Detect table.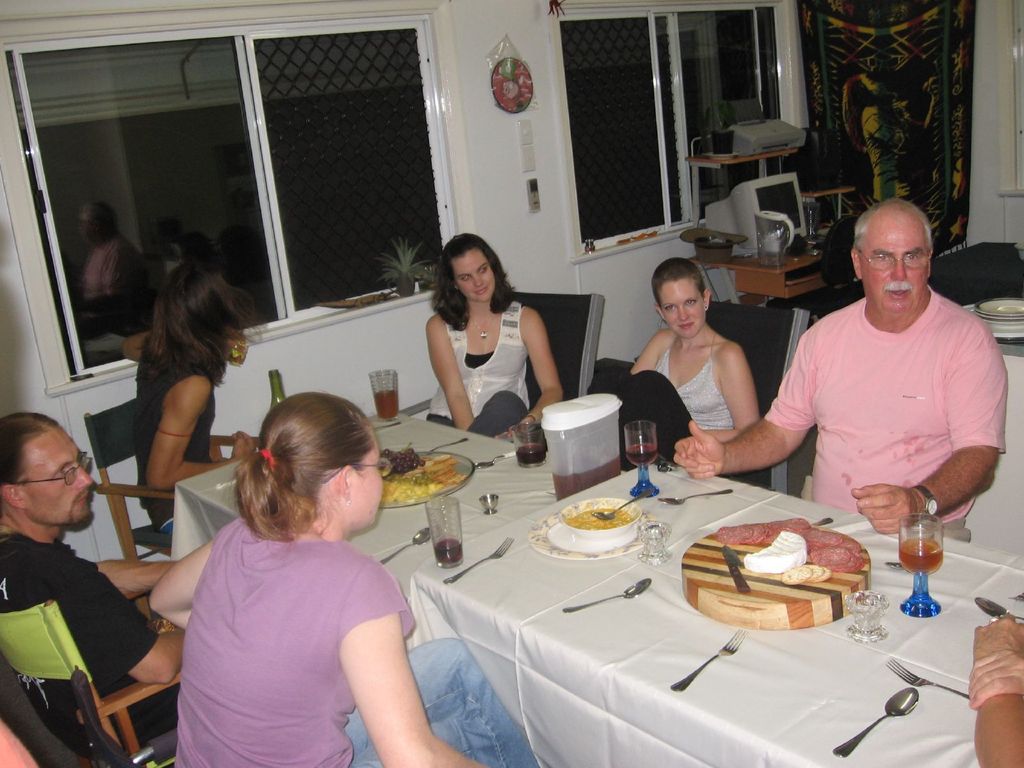
Detected at bbox=(427, 436, 964, 767).
